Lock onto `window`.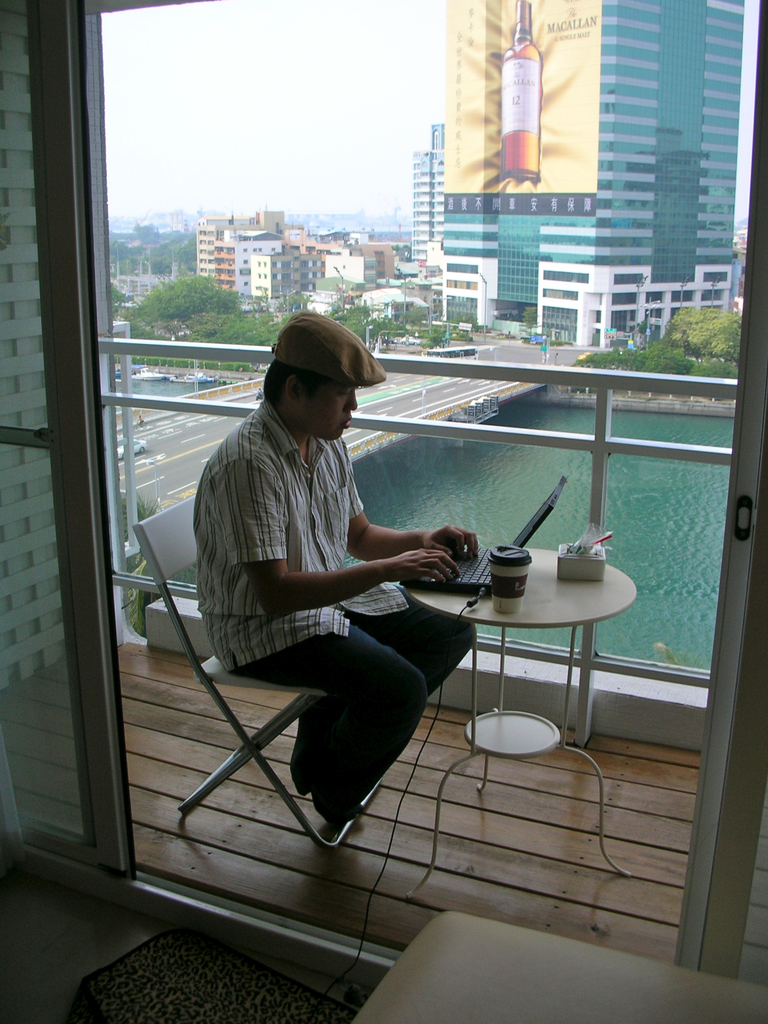
Locked: (left=282, top=275, right=289, bottom=282).
